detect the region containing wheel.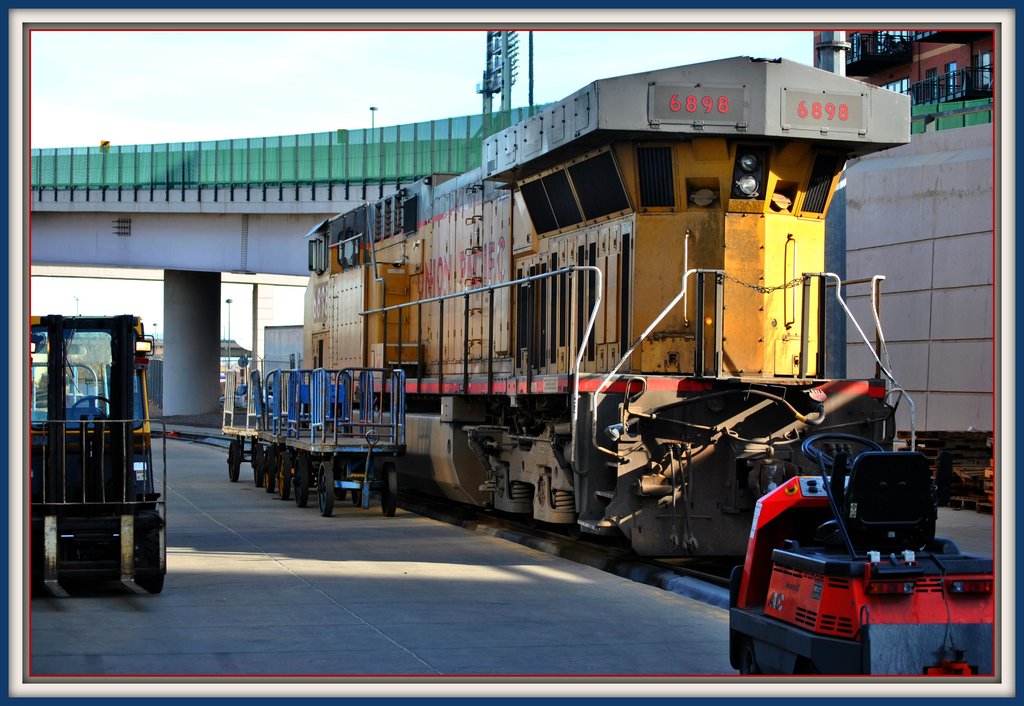
254 445 266 488.
